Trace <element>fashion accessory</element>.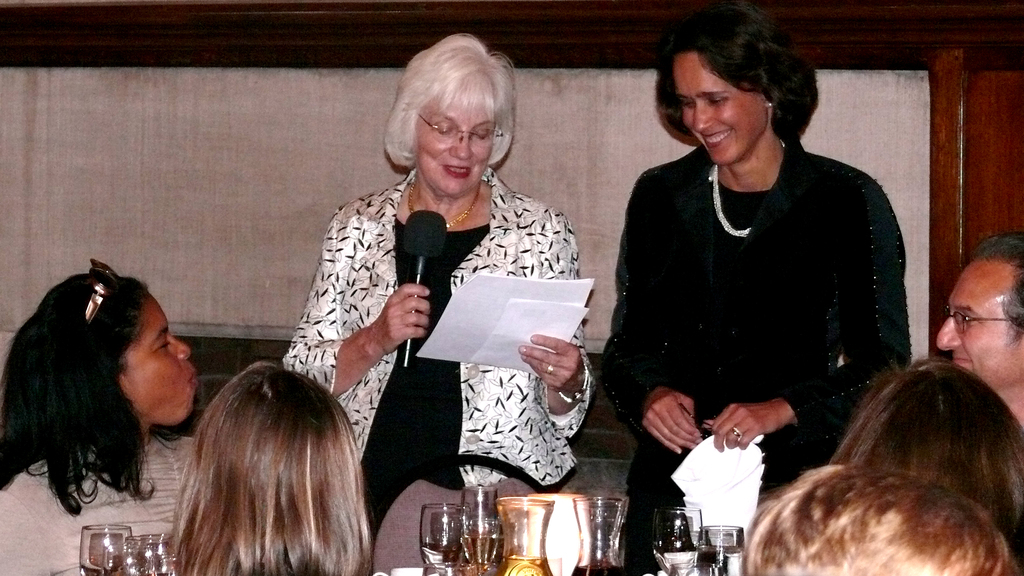
Traced to left=545, top=362, right=557, bottom=374.
